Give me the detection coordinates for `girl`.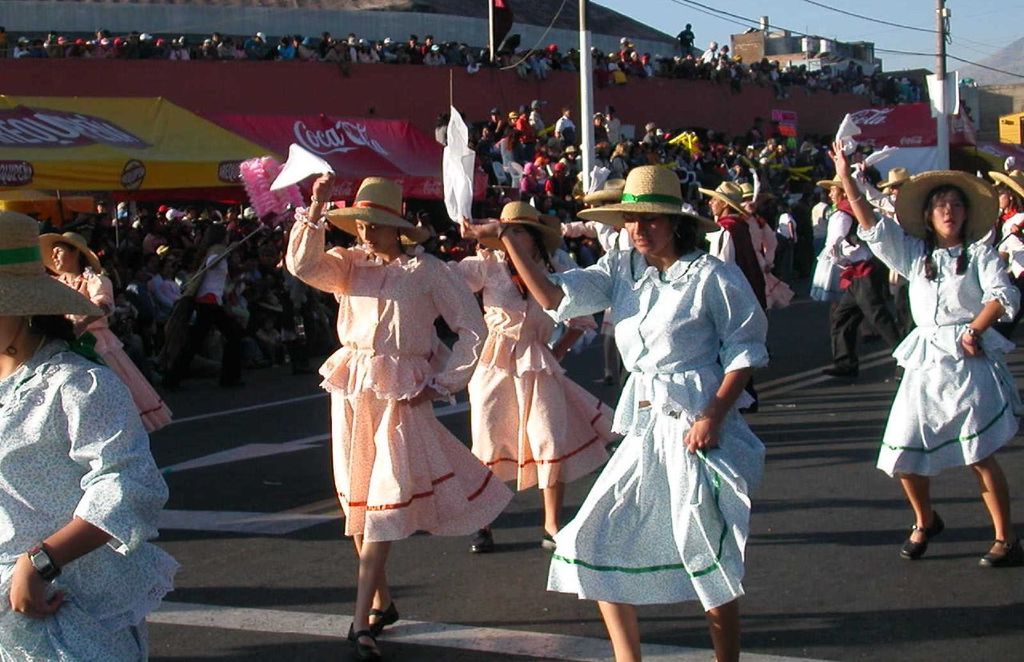
select_region(700, 175, 771, 354).
